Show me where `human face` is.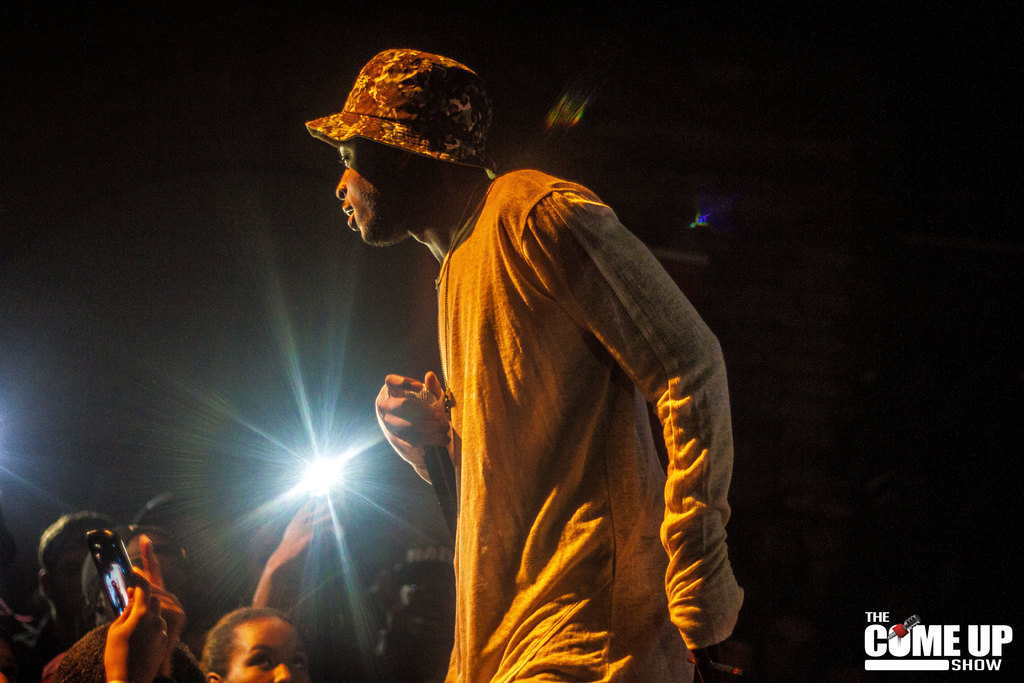
`human face` is at box(335, 133, 435, 252).
